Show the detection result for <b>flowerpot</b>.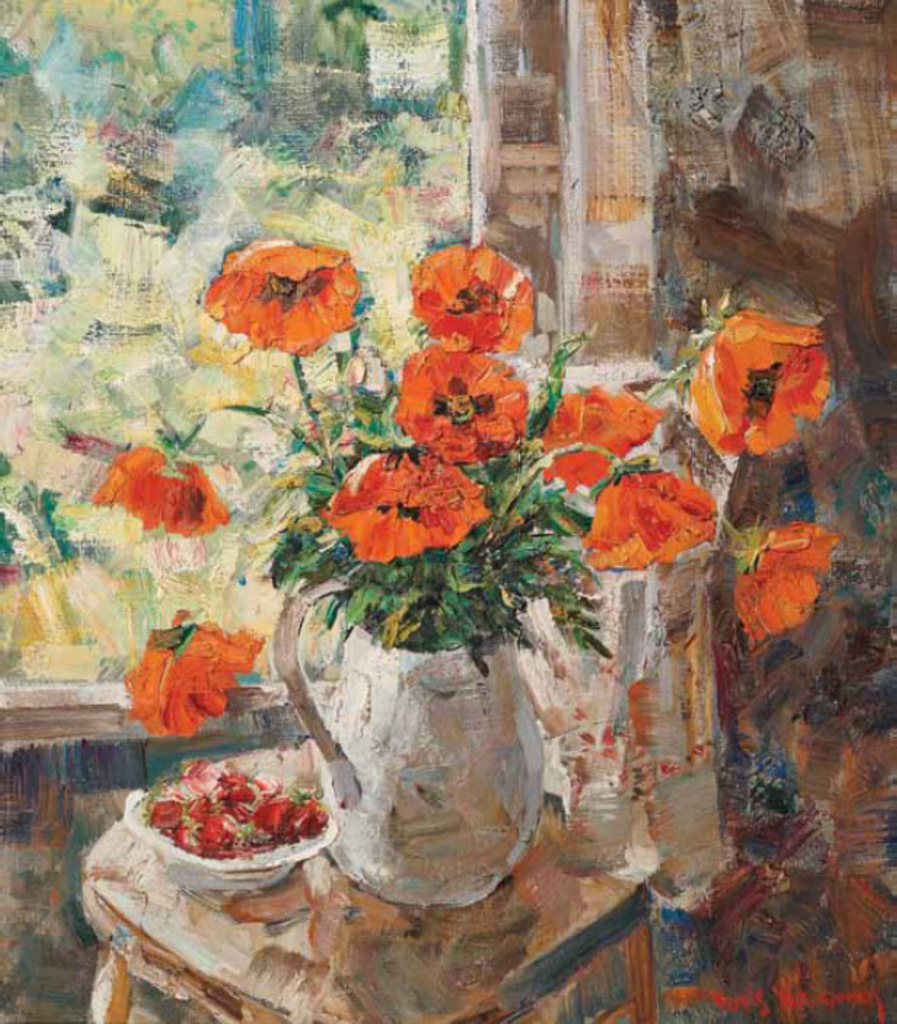
(x1=283, y1=558, x2=563, y2=902).
